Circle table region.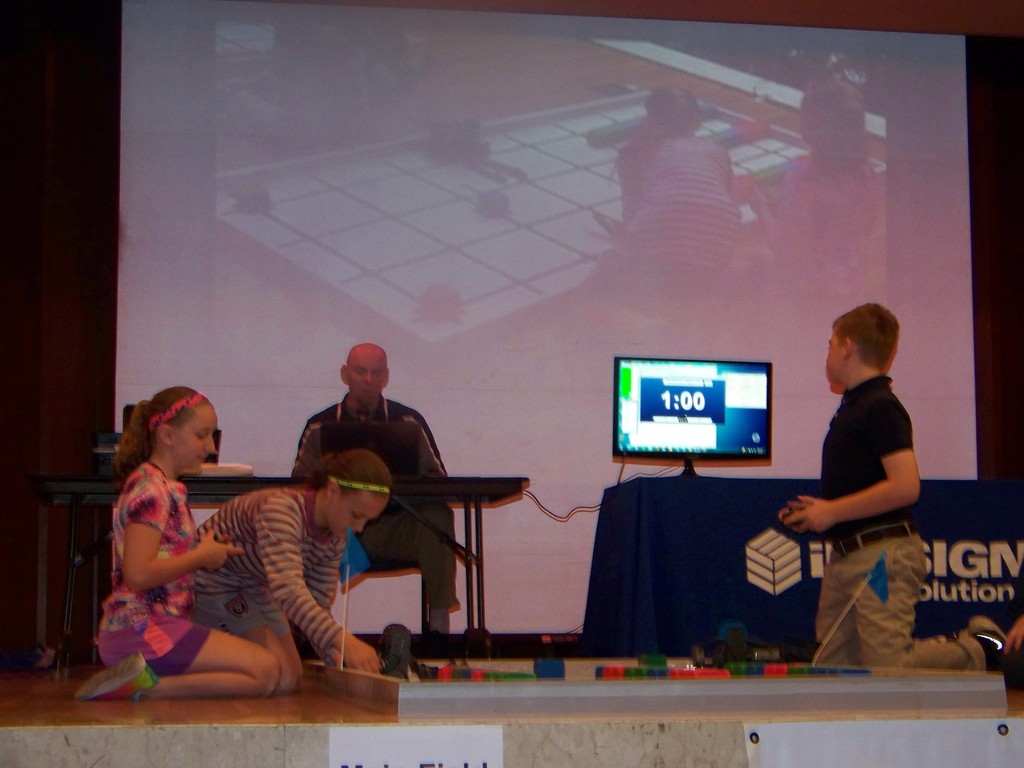
Region: bbox=(33, 477, 534, 672).
